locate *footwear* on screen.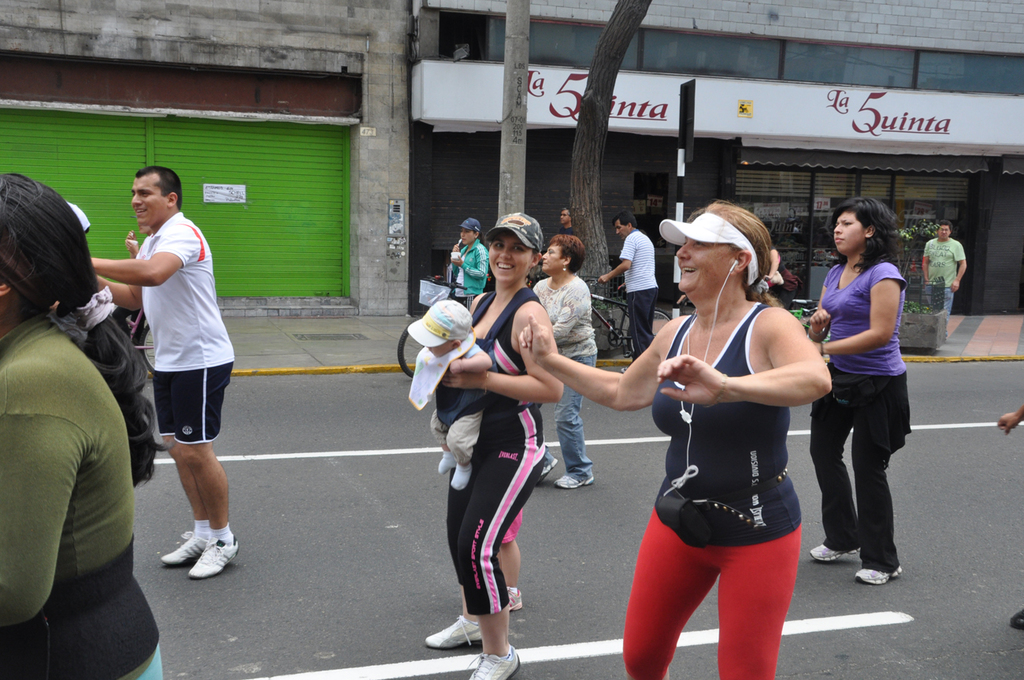
On screen at box(539, 452, 551, 477).
